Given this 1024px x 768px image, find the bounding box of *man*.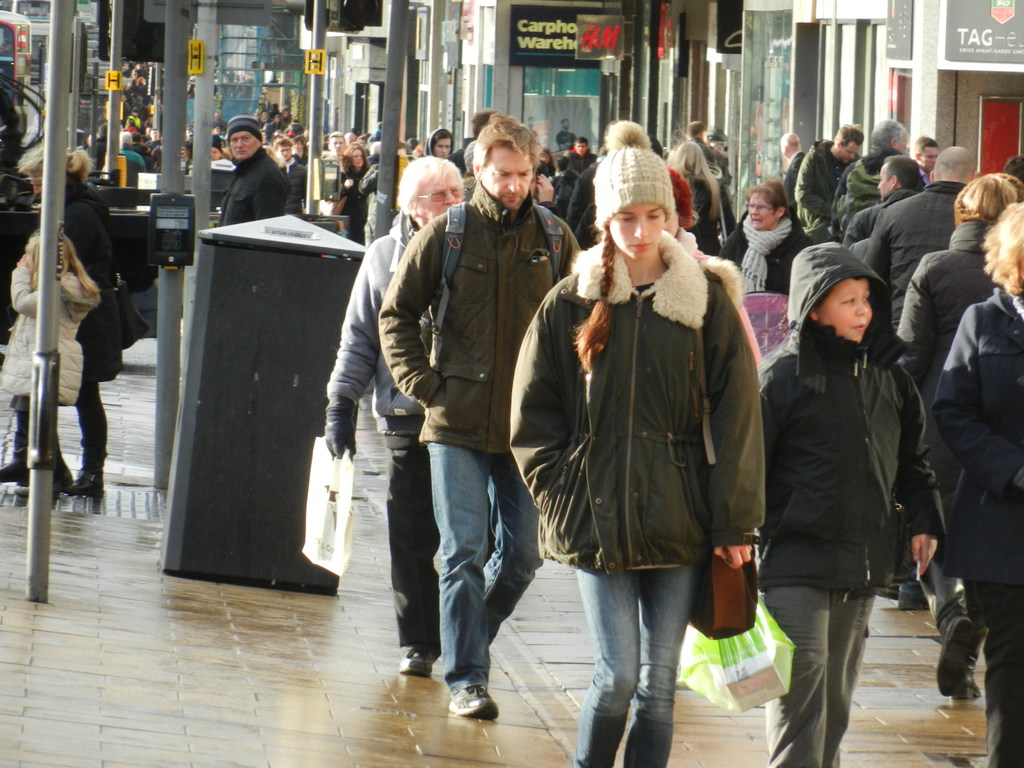
region(318, 145, 470, 680).
